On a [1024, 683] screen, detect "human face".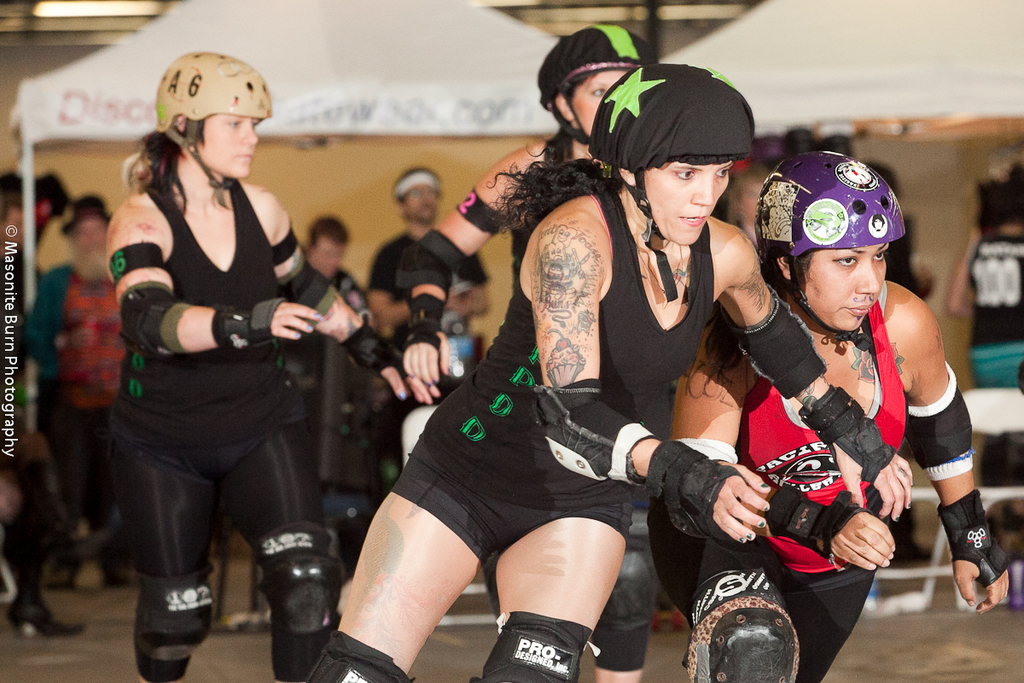
[565,67,635,140].
